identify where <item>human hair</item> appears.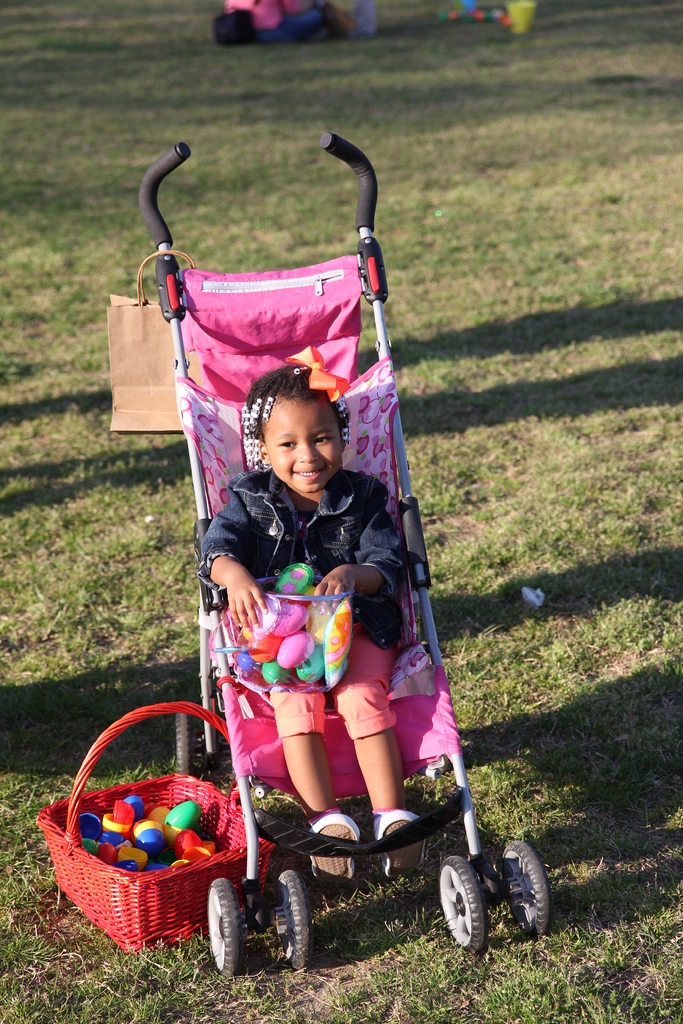
Appears at [230,370,352,476].
